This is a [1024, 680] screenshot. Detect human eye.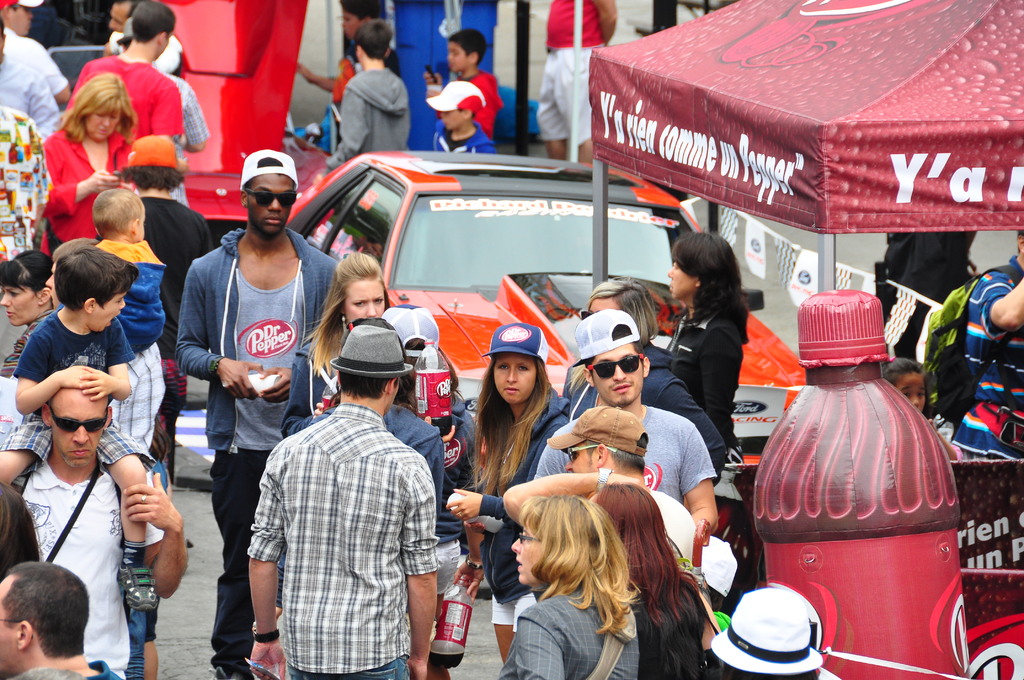
<box>352,301,368,309</box>.
